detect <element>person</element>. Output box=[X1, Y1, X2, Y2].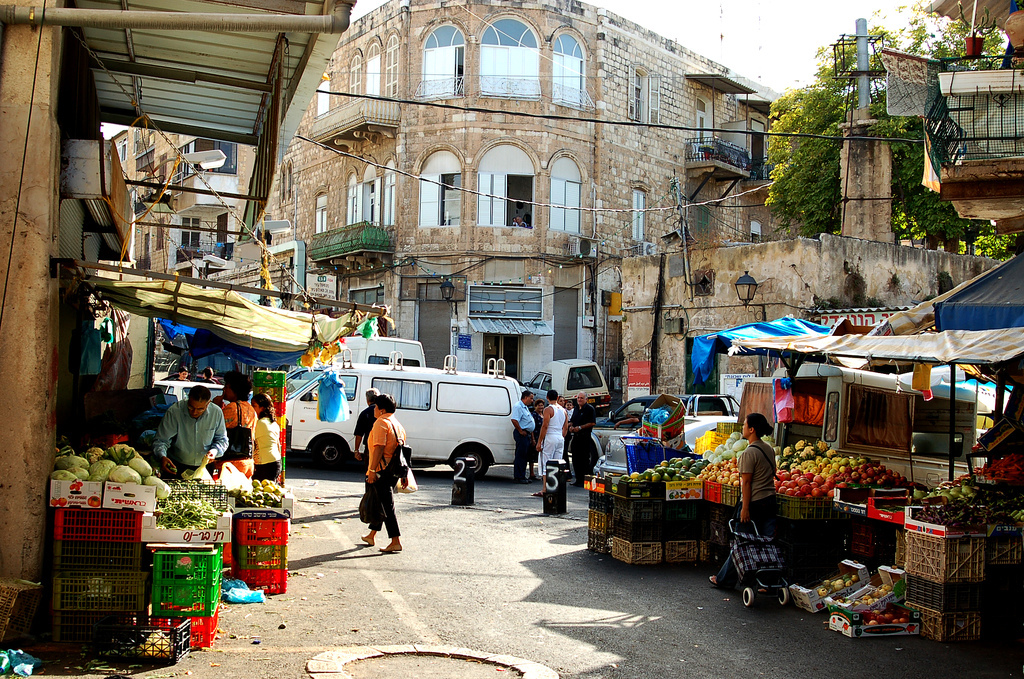
box=[564, 391, 597, 479].
